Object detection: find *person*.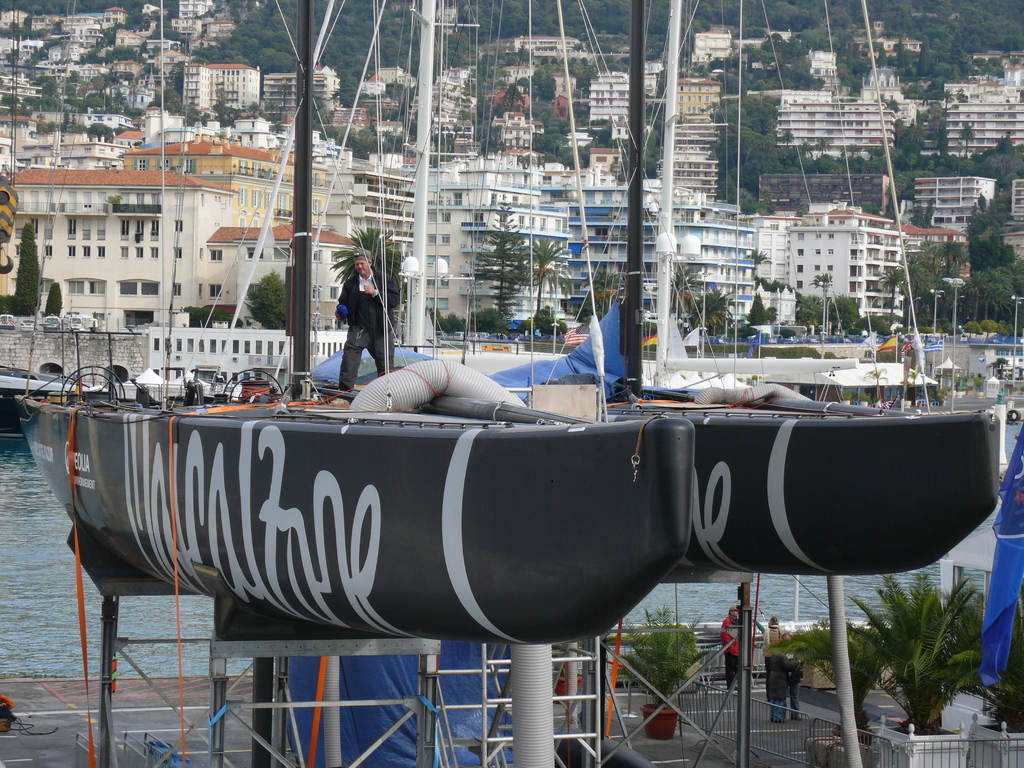
[x1=335, y1=253, x2=404, y2=399].
